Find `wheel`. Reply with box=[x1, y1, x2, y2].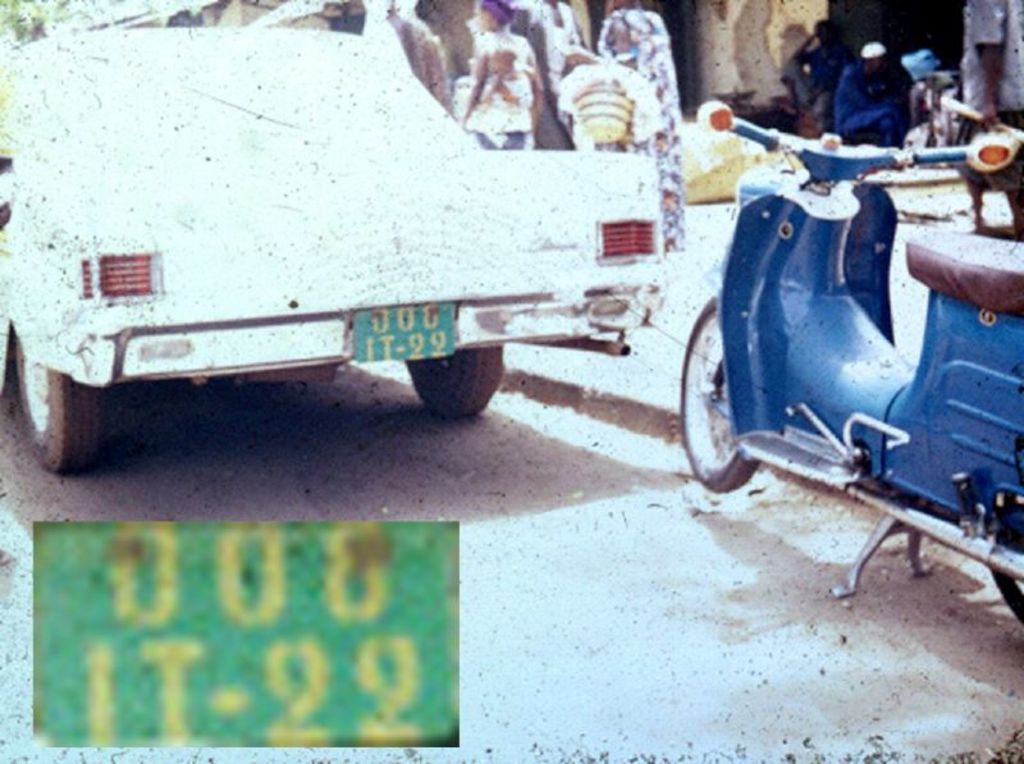
box=[677, 292, 773, 490].
